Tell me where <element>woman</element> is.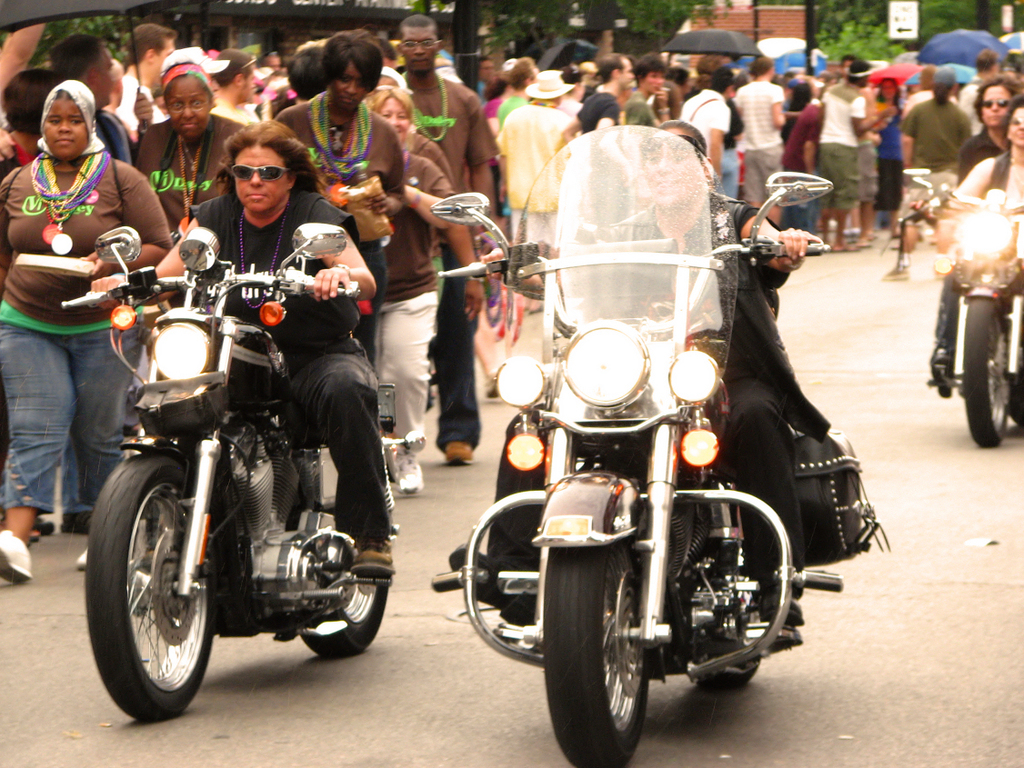
<element>woman</element> is at 360, 85, 455, 504.
